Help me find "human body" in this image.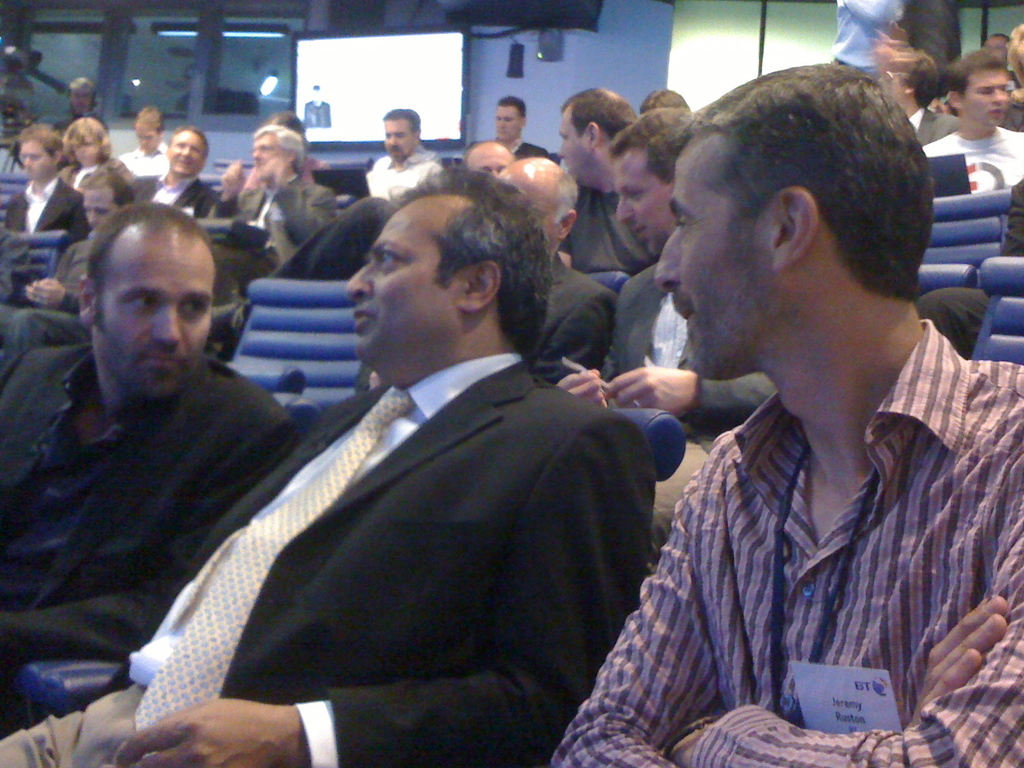
Found it: select_region(0, 169, 660, 767).
